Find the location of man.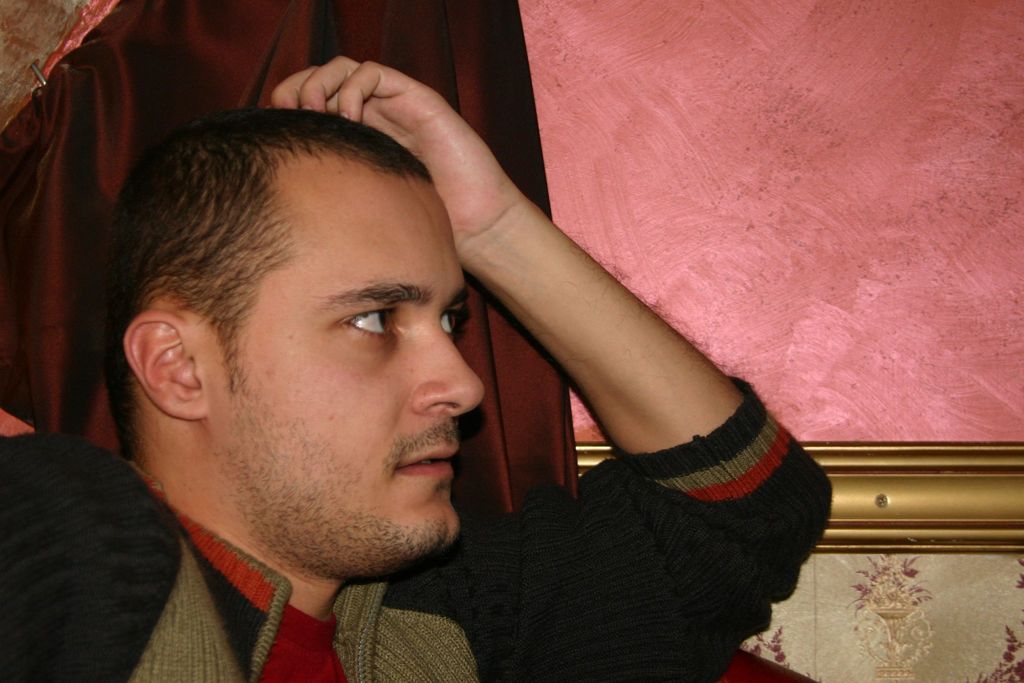
Location: bbox=[47, 69, 725, 663].
